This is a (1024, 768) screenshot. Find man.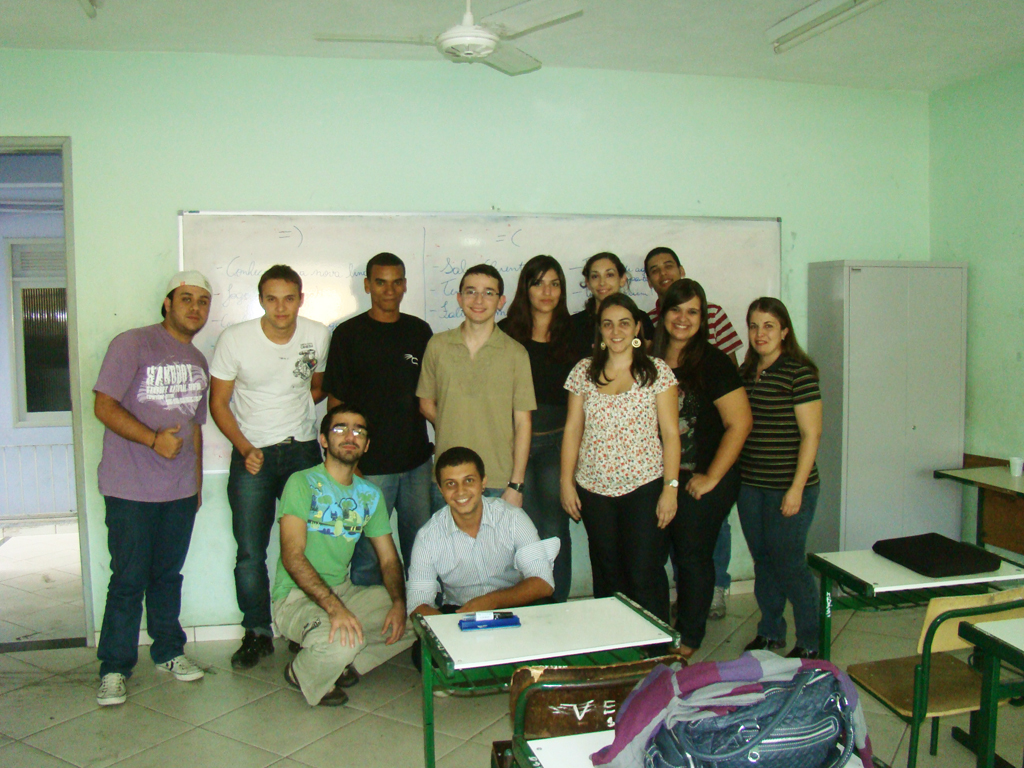
Bounding box: BBox(415, 262, 538, 514).
